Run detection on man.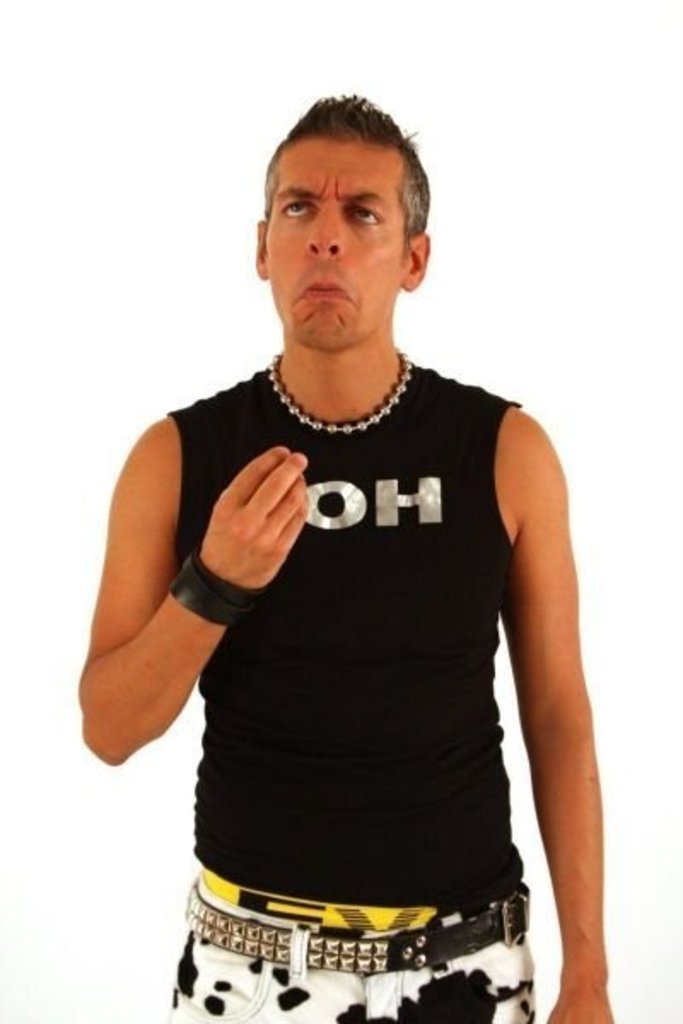
Result: x1=89 y1=84 x2=606 y2=1022.
